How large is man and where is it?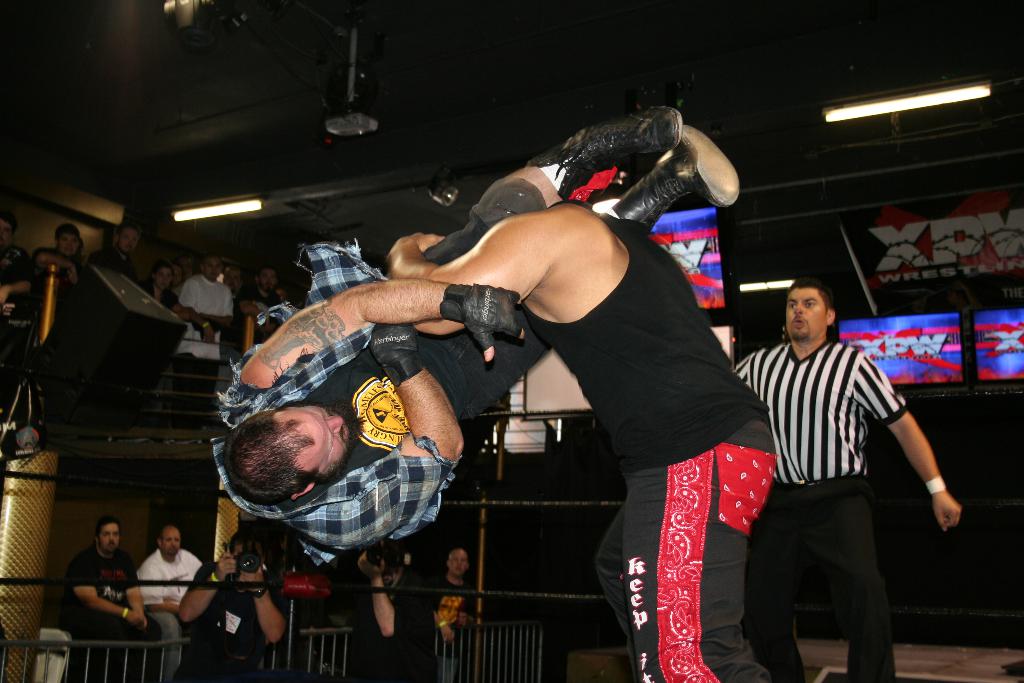
Bounding box: 0/210/37/395.
